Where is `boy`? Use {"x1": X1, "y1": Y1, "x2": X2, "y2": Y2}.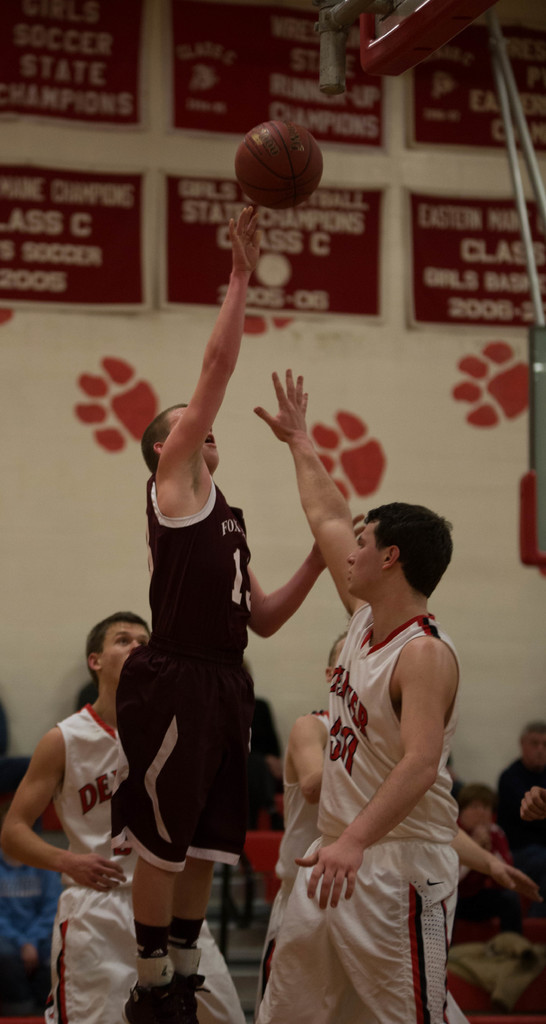
{"x1": 109, "y1": 205, "x2": 364, "y2": 1023}.
